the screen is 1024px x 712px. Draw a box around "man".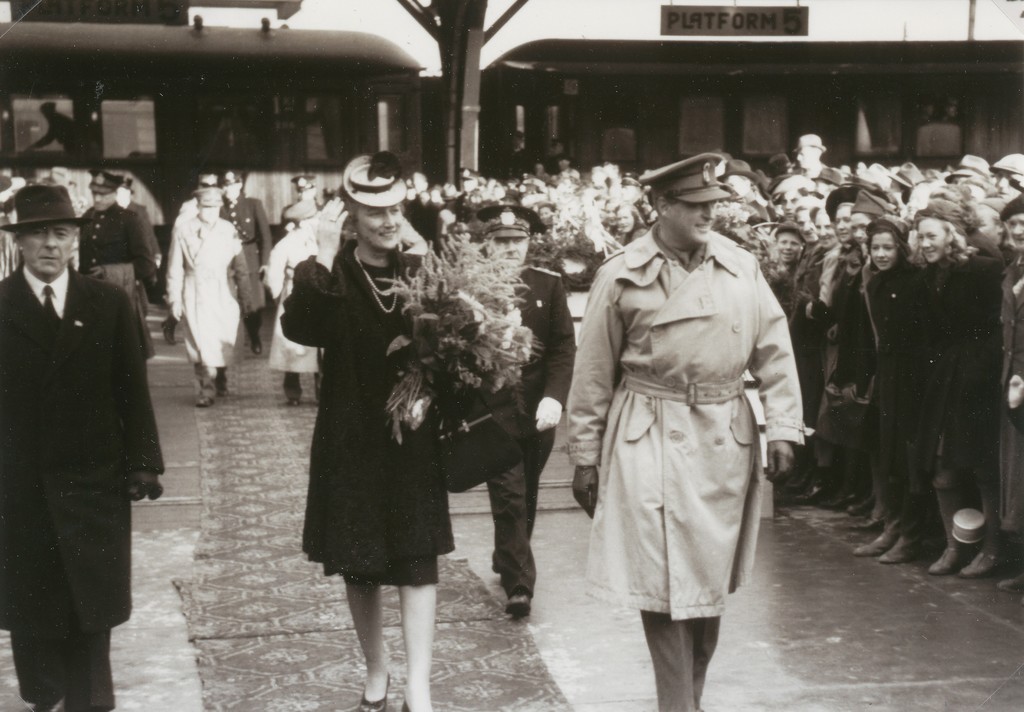
[left=178, top=172, right=221, bottom=213].
